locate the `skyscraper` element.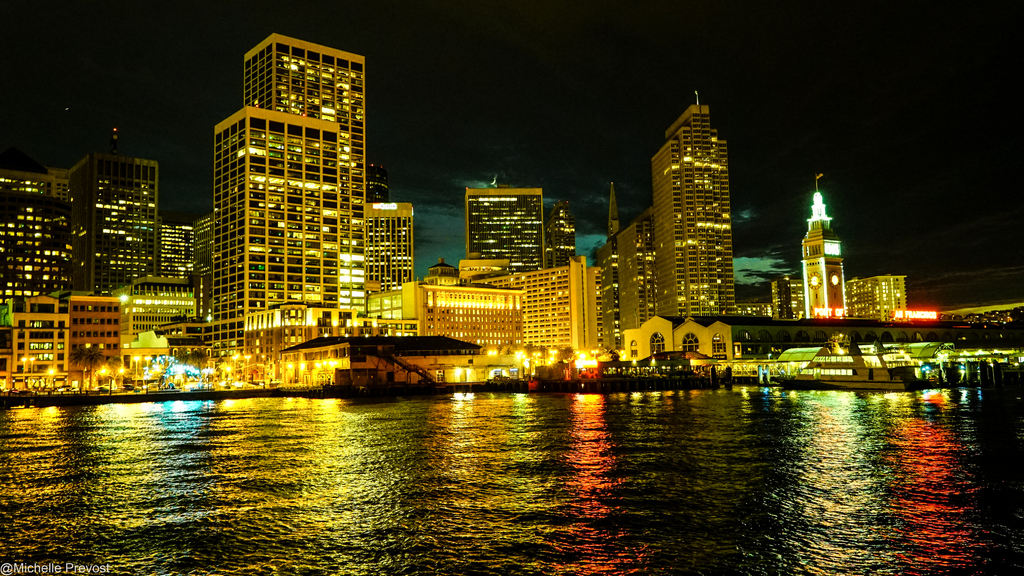
Element bbox: 2:110:207:337.
